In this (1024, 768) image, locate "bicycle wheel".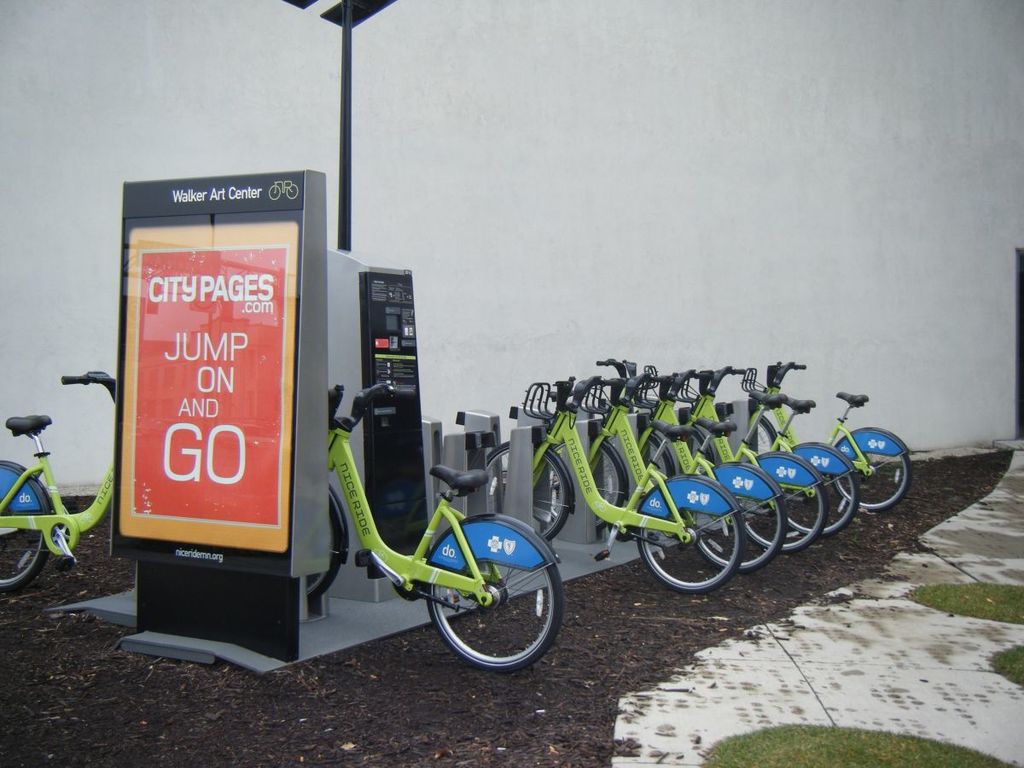
Bounding box: 428:563:572:678.
